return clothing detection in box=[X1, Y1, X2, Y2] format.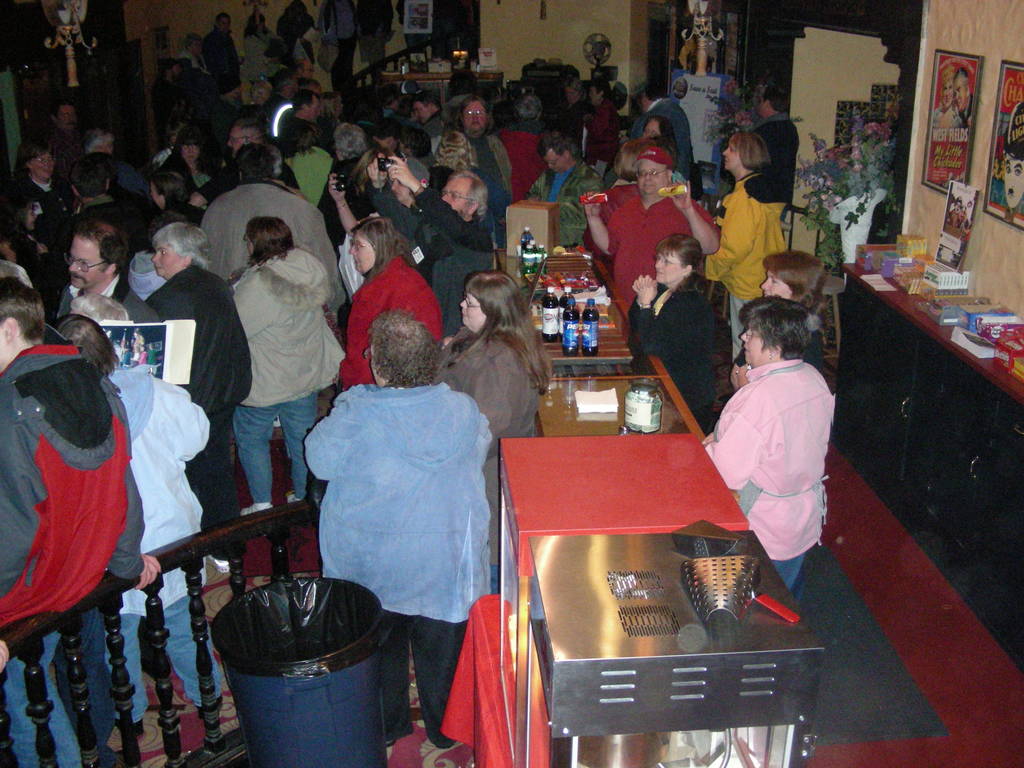
box=[303, 378, 502, 753].
